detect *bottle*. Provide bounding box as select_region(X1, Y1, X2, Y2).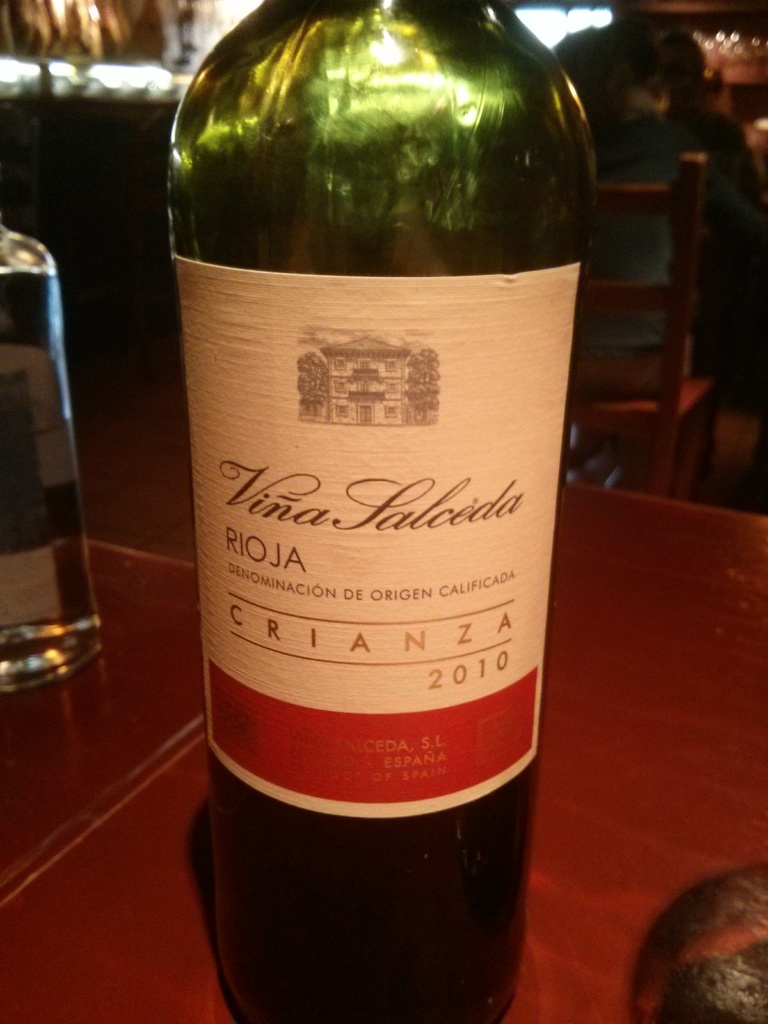
select_region(175, 12, 588, 979).
